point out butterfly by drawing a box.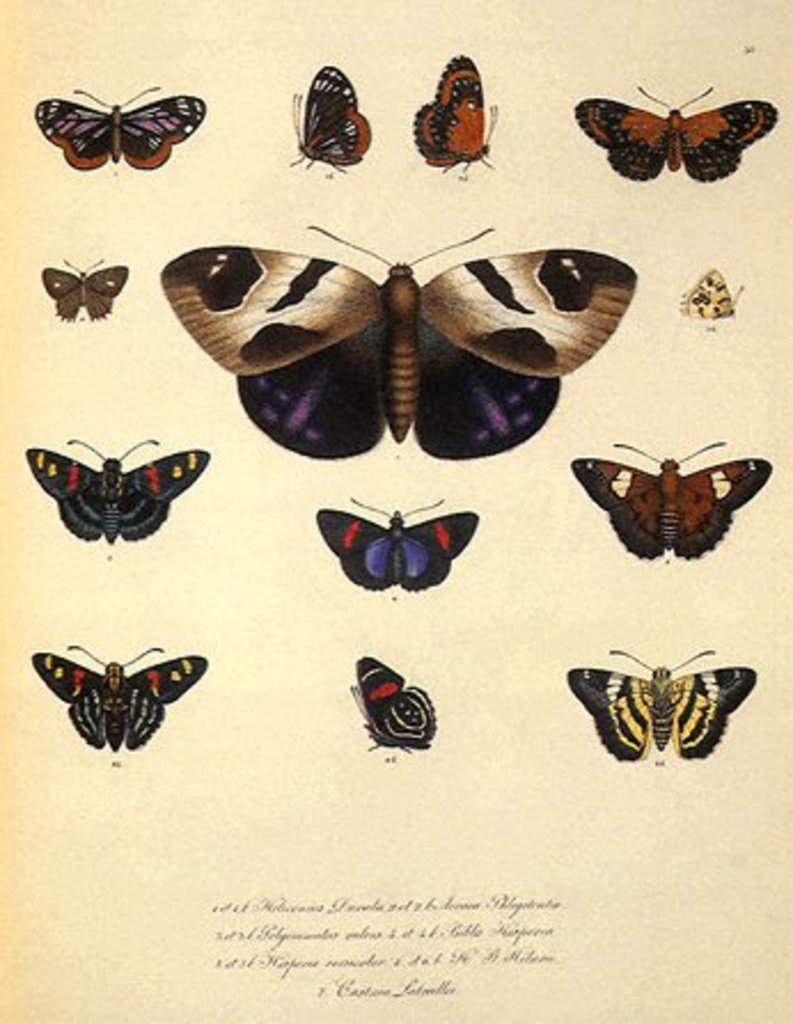
410,53,500,172.
